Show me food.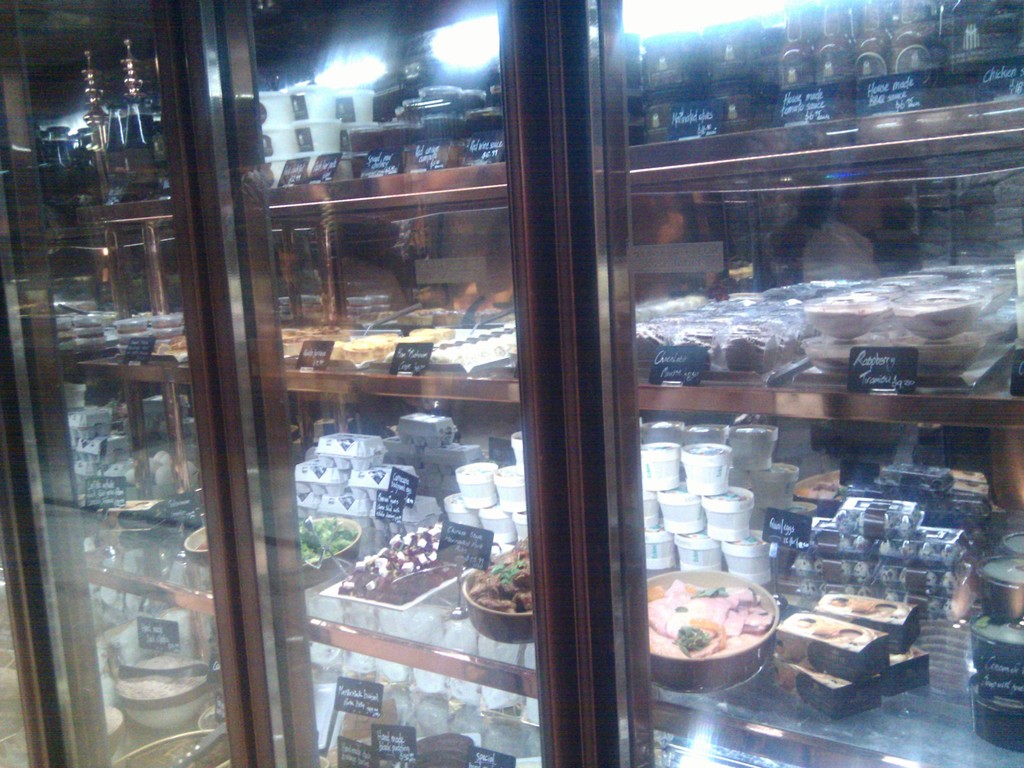
food is here: select_region(648, 580, 772, 658).
